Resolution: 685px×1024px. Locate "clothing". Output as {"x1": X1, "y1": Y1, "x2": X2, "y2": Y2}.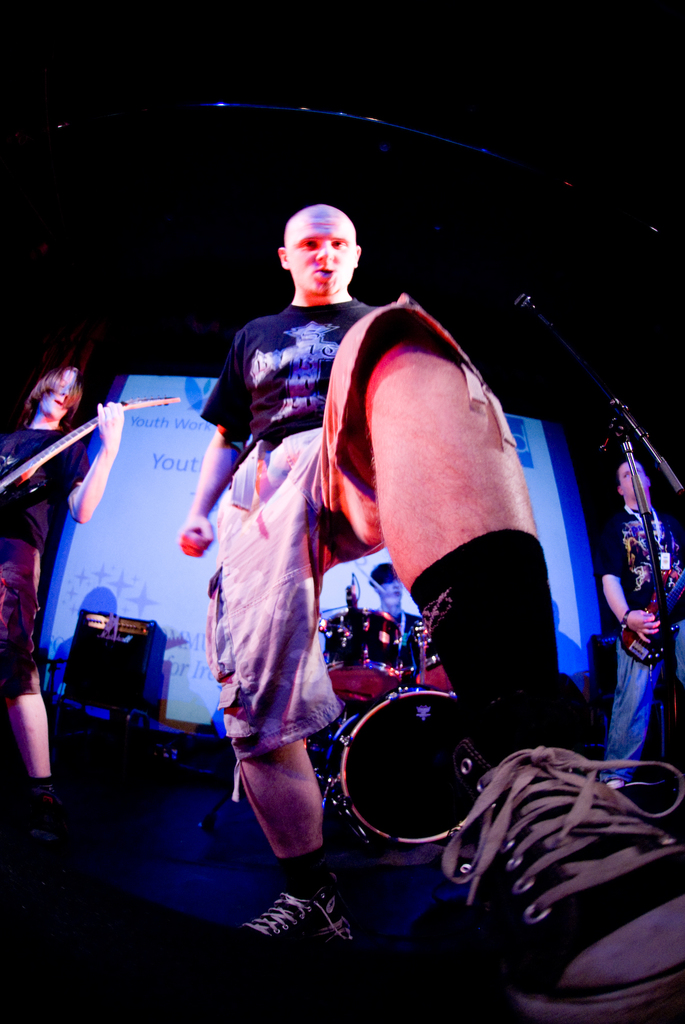
{"x1": 0, "y1": 545, "x2": 44, "y2": 696}.
